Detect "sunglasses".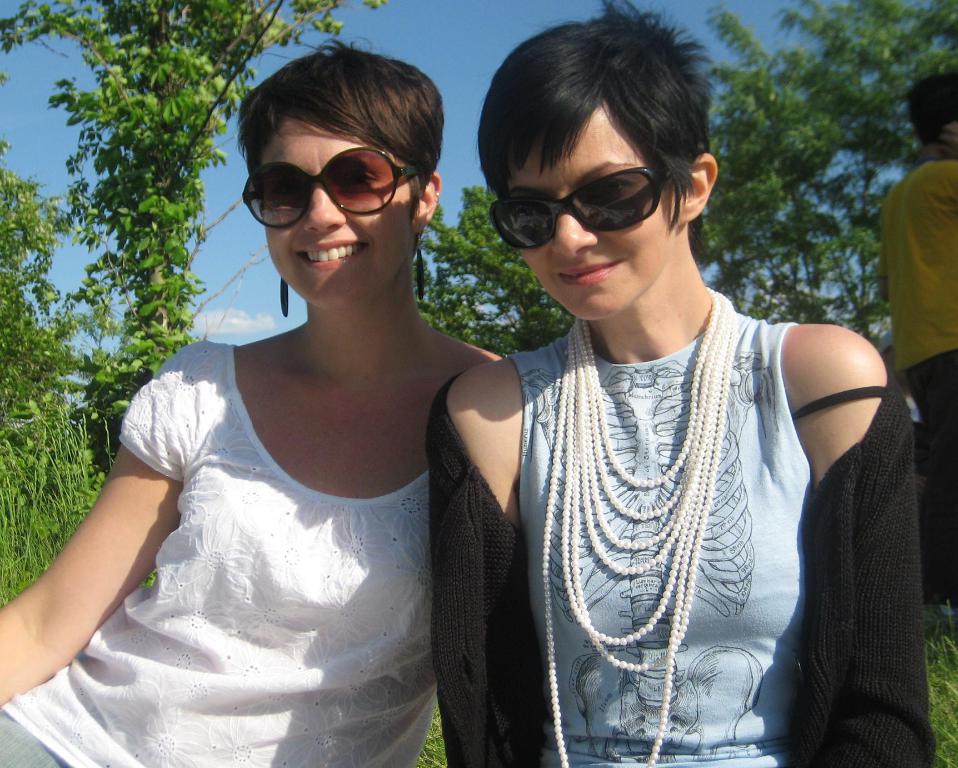
Detected at left=241, top=149, right=423, bottom=232.
